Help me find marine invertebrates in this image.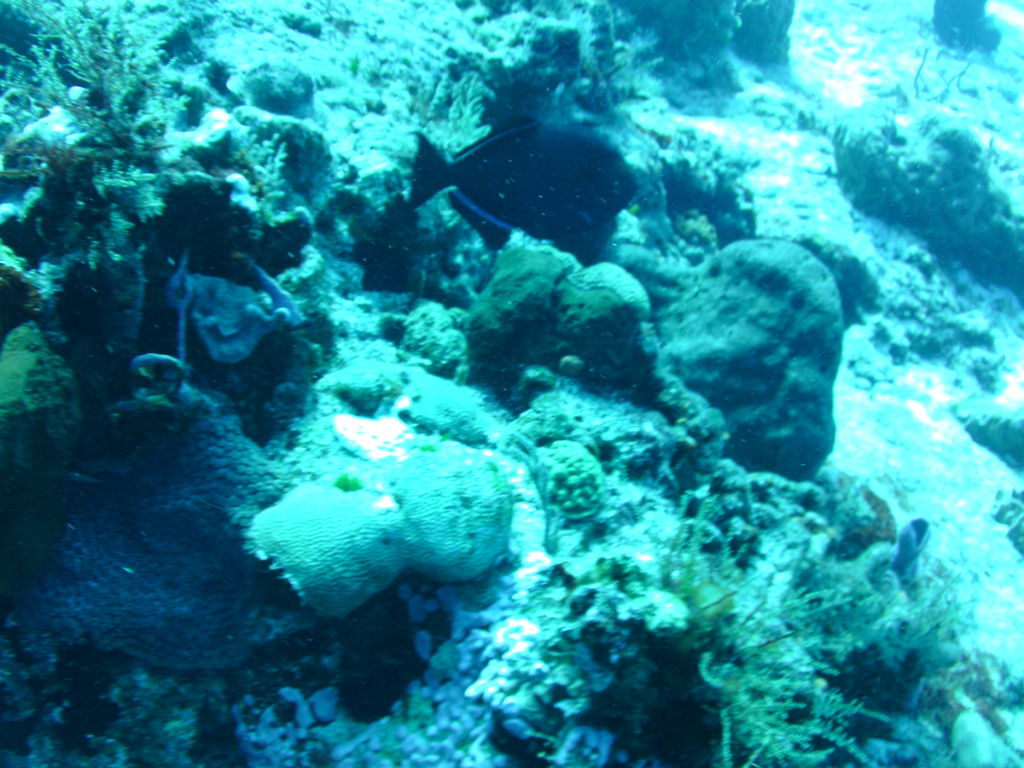
Found it: 0,365,365,705.
